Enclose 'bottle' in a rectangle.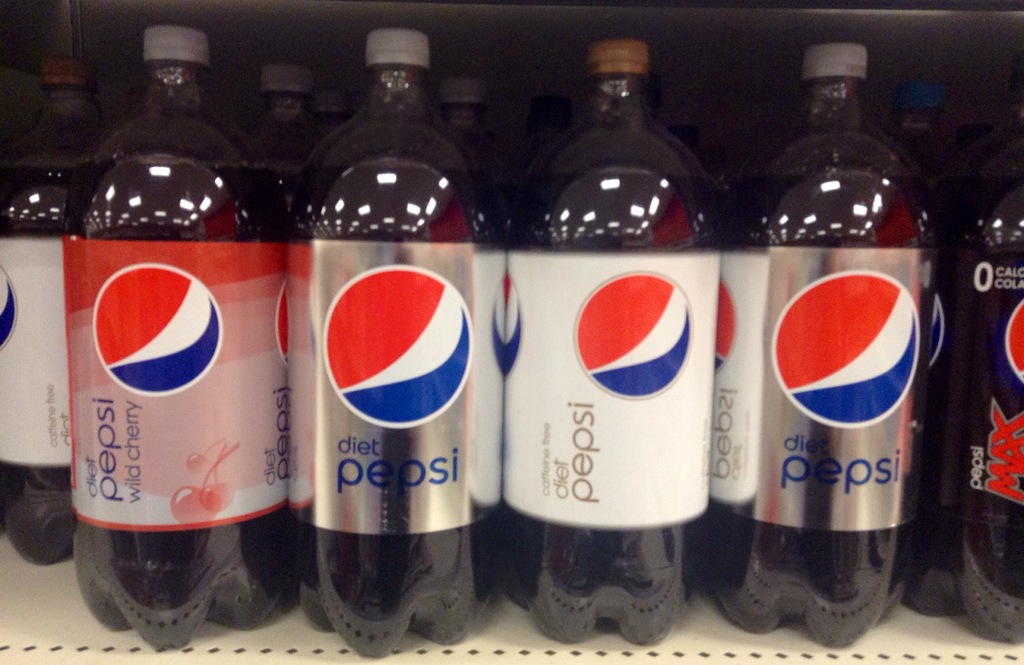
rect(940, 144, 1023, 646).
